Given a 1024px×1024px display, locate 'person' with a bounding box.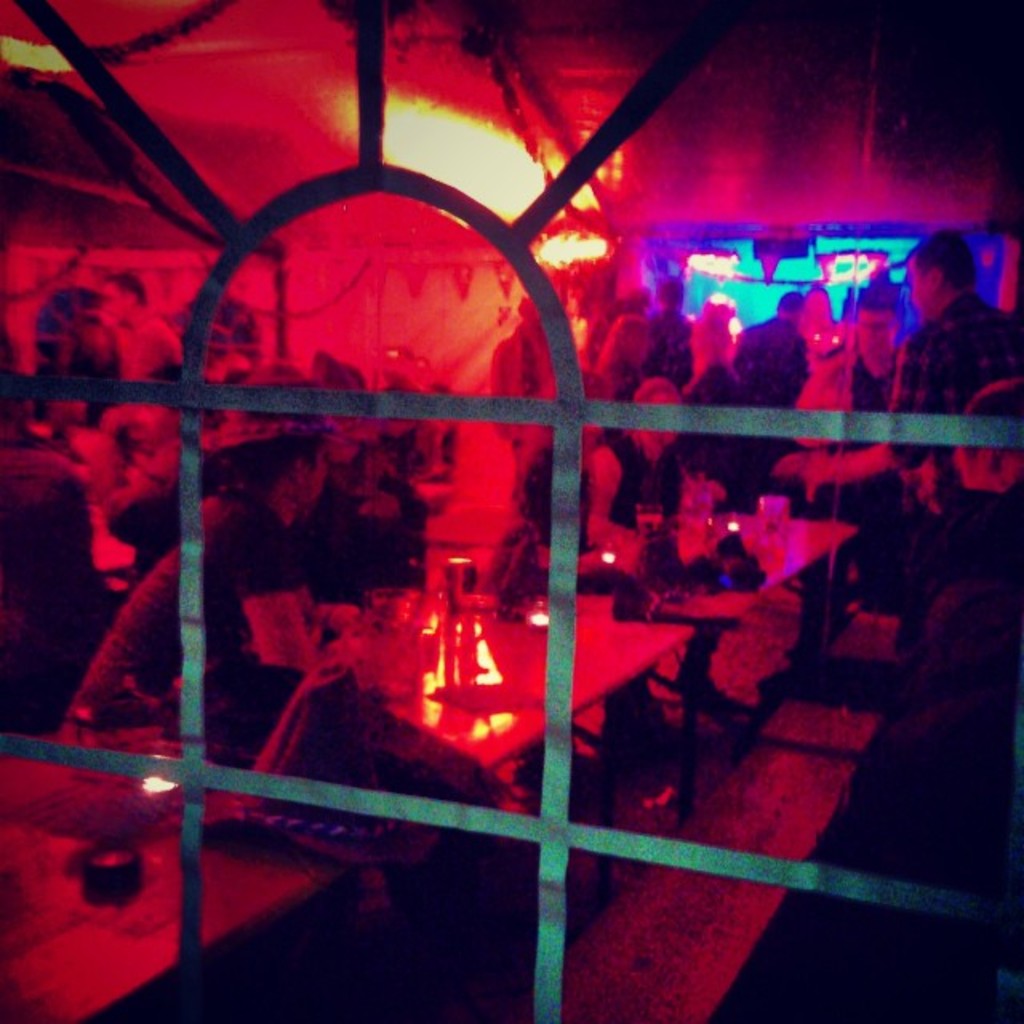
Located: x1=582, y1=376, x2=694, y2=555.
